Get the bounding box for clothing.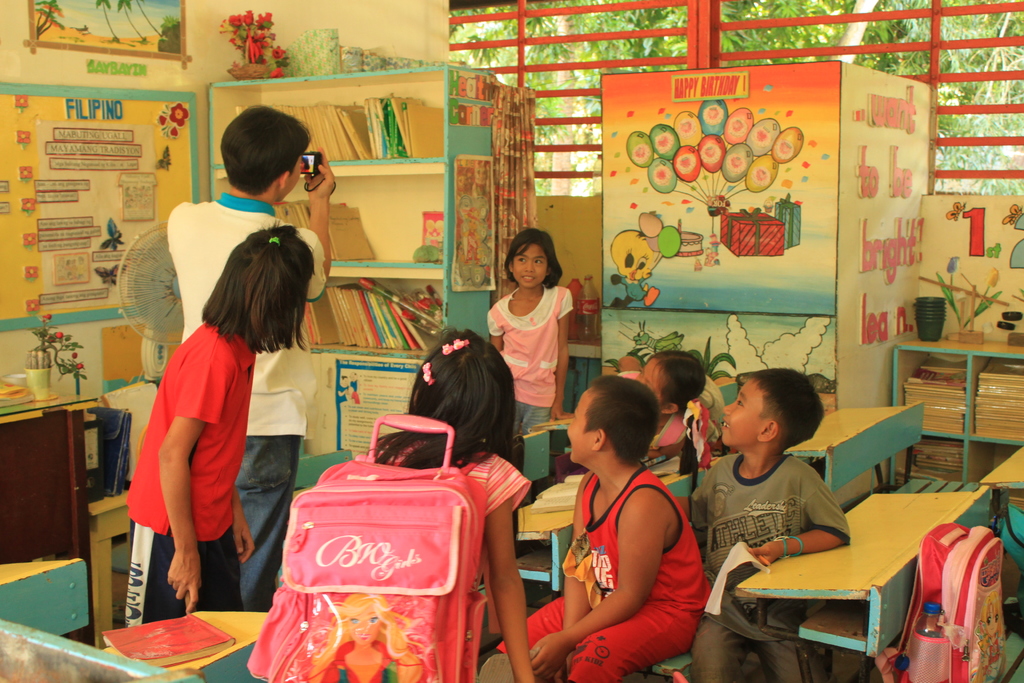
<region>696, 449, 847, 639</region>.
